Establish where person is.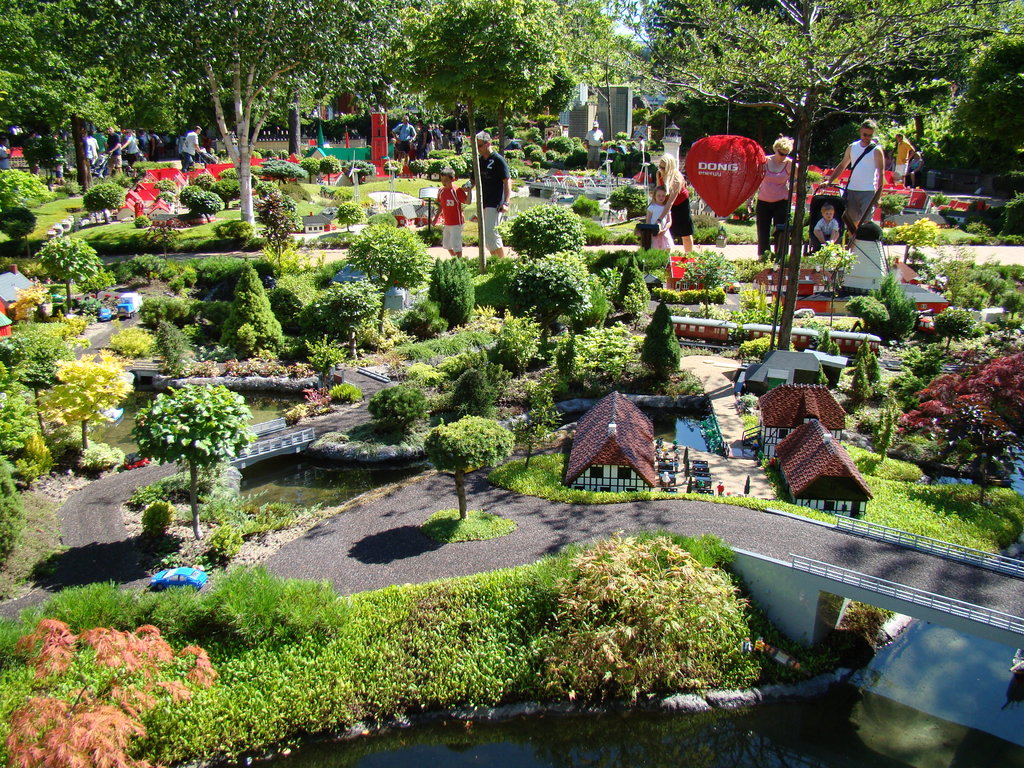
Established at [660,470,671,484].
